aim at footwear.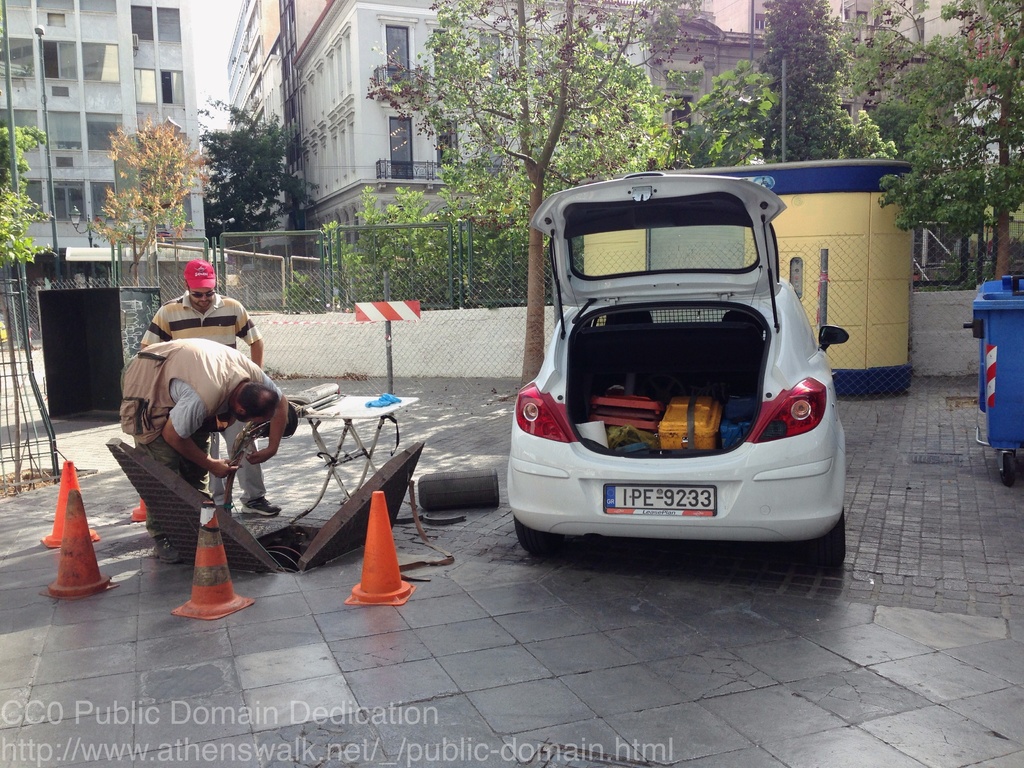
Aimed at [214, 488, 228, 508].
